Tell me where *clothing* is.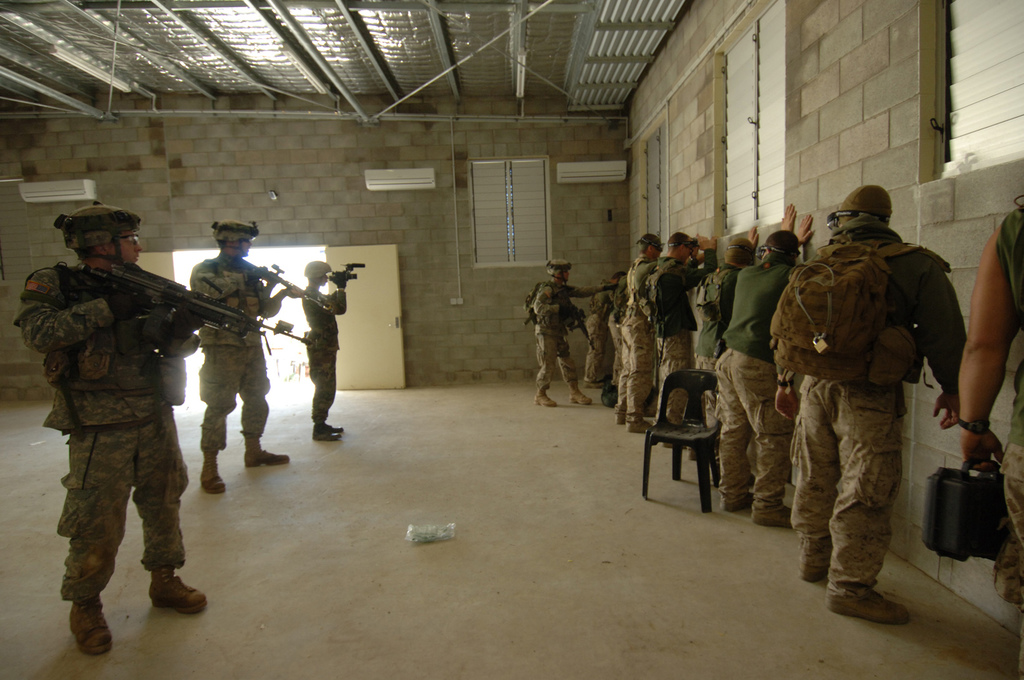
*clothing* is at Rect(517, 281, 599, 397).
